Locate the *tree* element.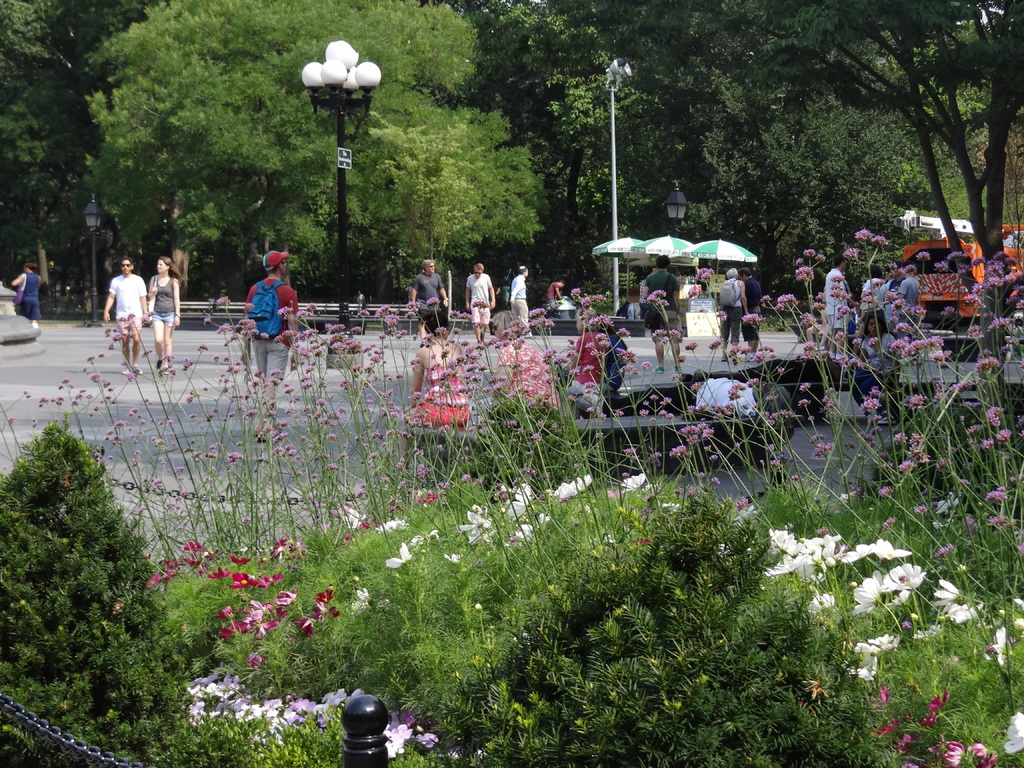
Element bbox: box(85, 0, 545, 303).
